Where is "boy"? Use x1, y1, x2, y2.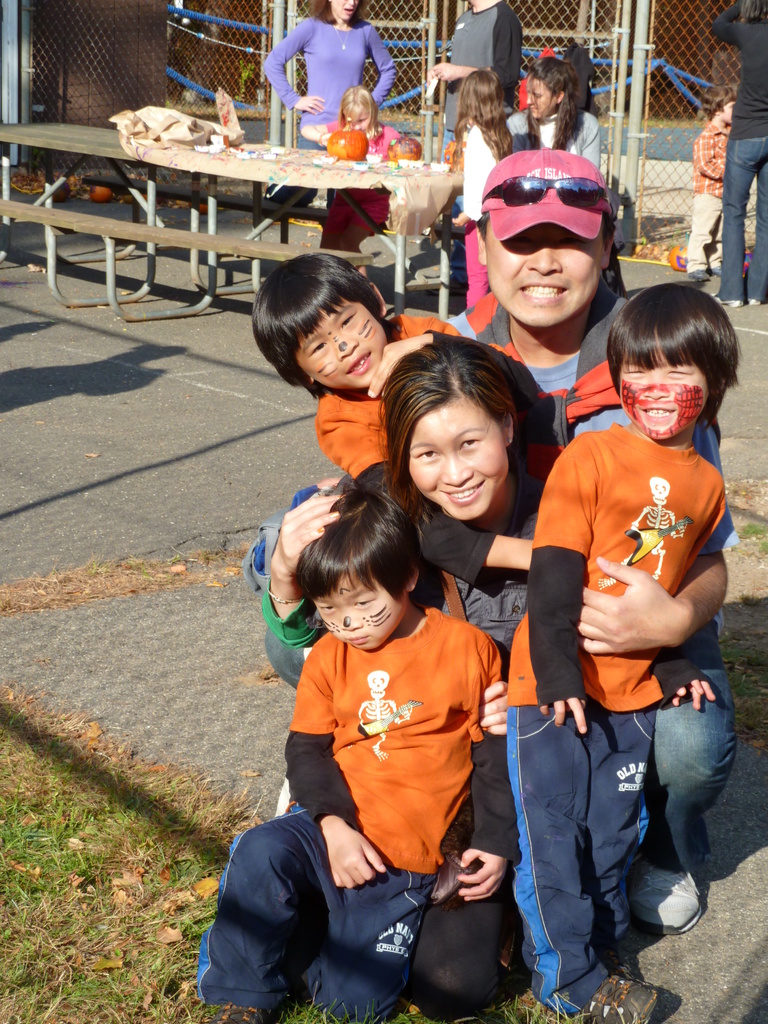
251, 252, 534, 583.
